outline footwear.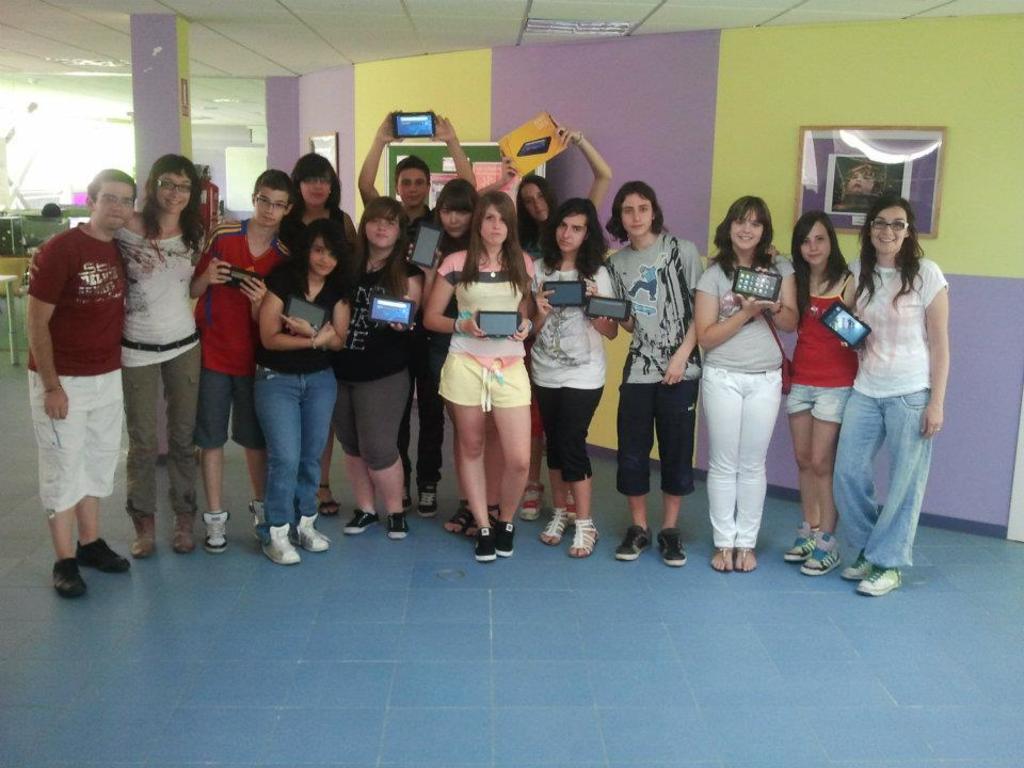
Outline: x1=131, y1=515, x2=156, y2=558.
